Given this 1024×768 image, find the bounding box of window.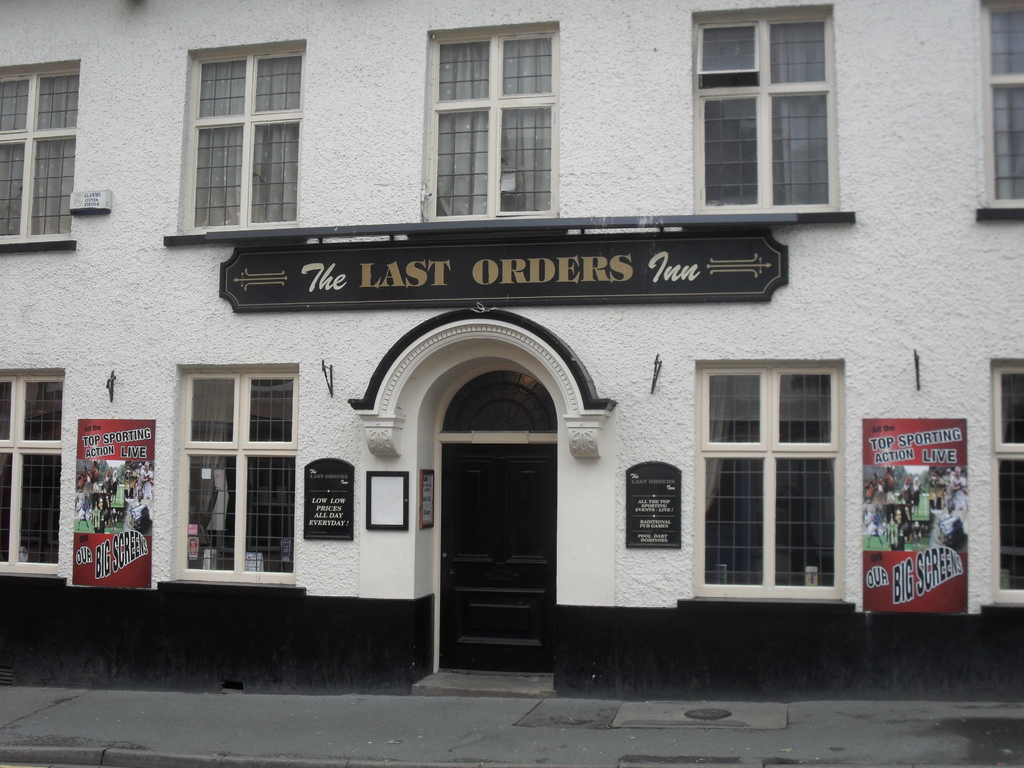
<box>182,44,303,232</box>.
